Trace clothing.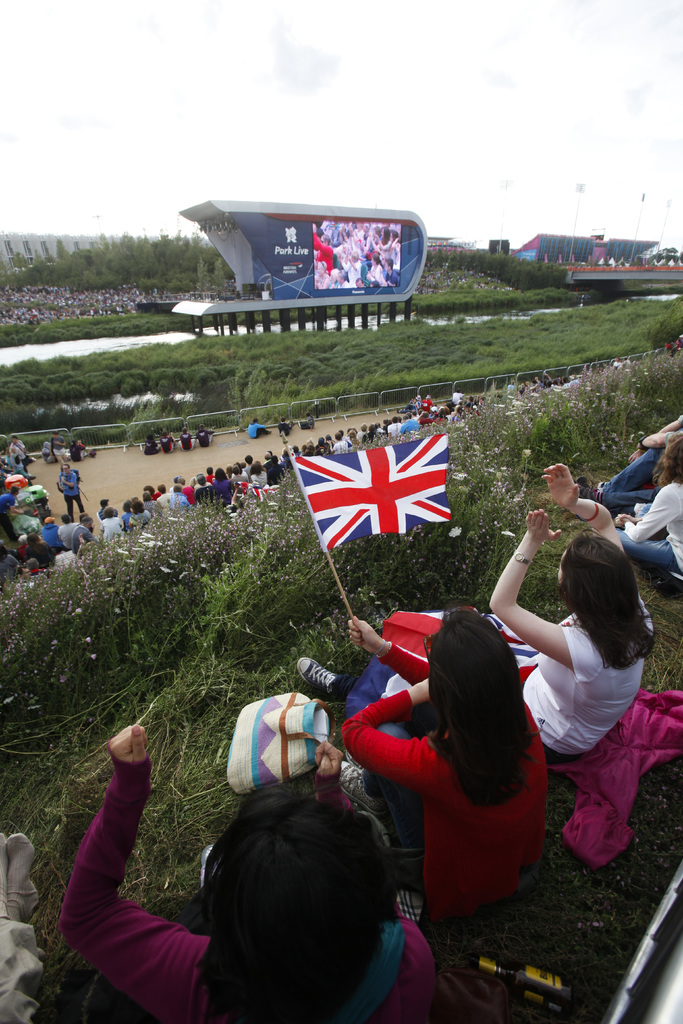
Traced to [520, 623, 652, 764].
